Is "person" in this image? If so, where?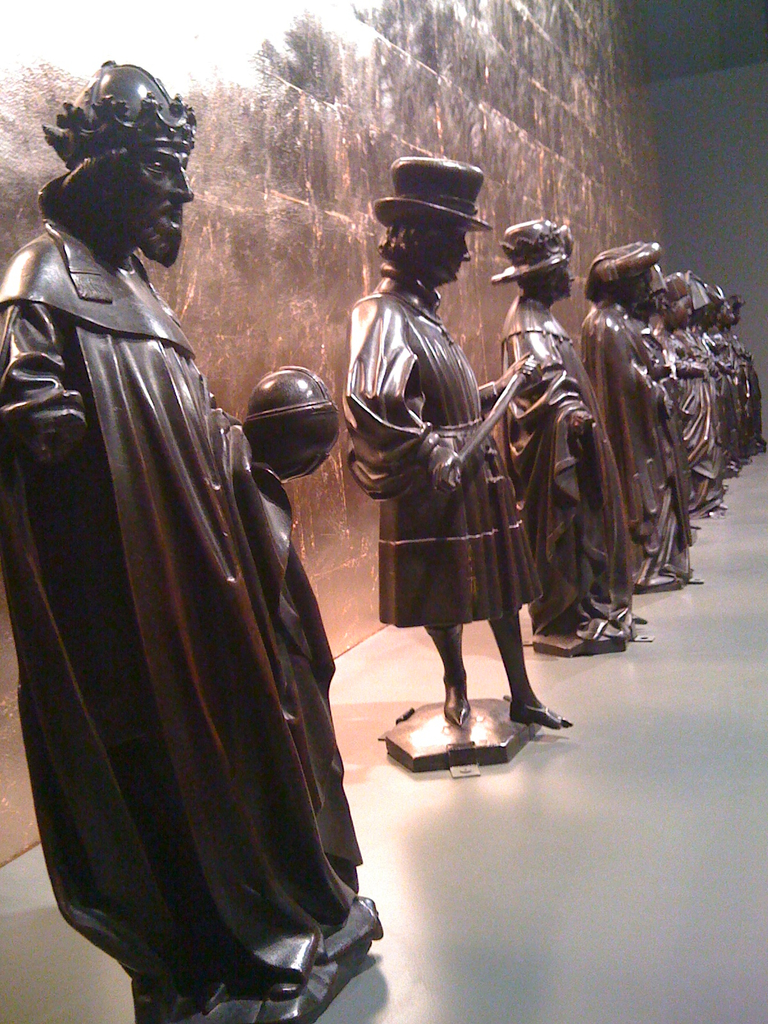
Yes, at [369,217,572,803].
